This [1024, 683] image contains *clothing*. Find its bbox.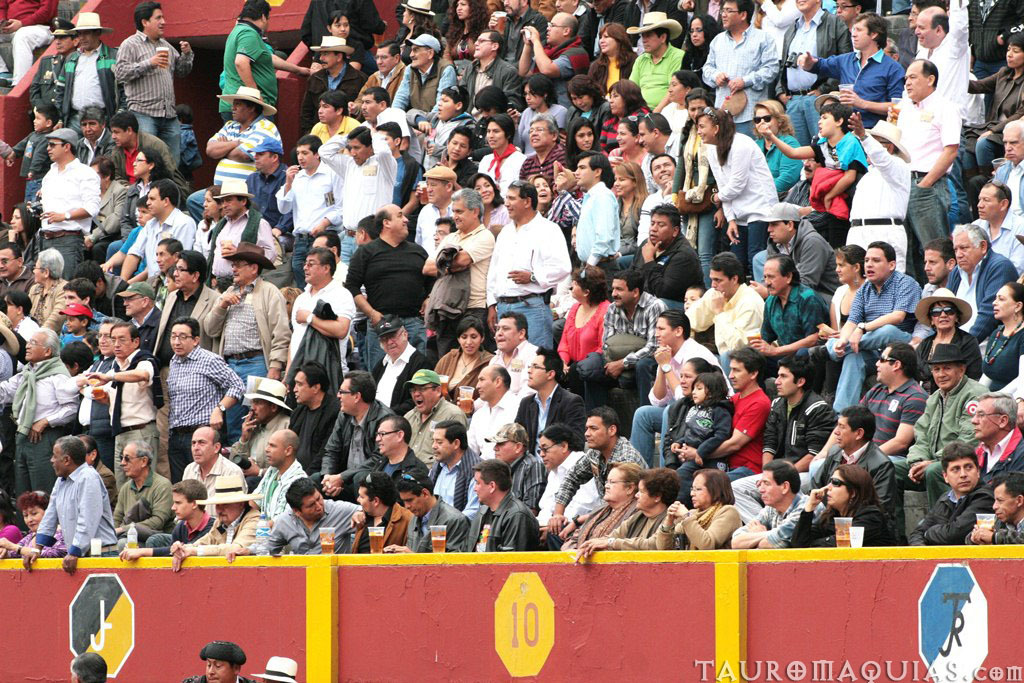
(589, 53, 634, 84).
